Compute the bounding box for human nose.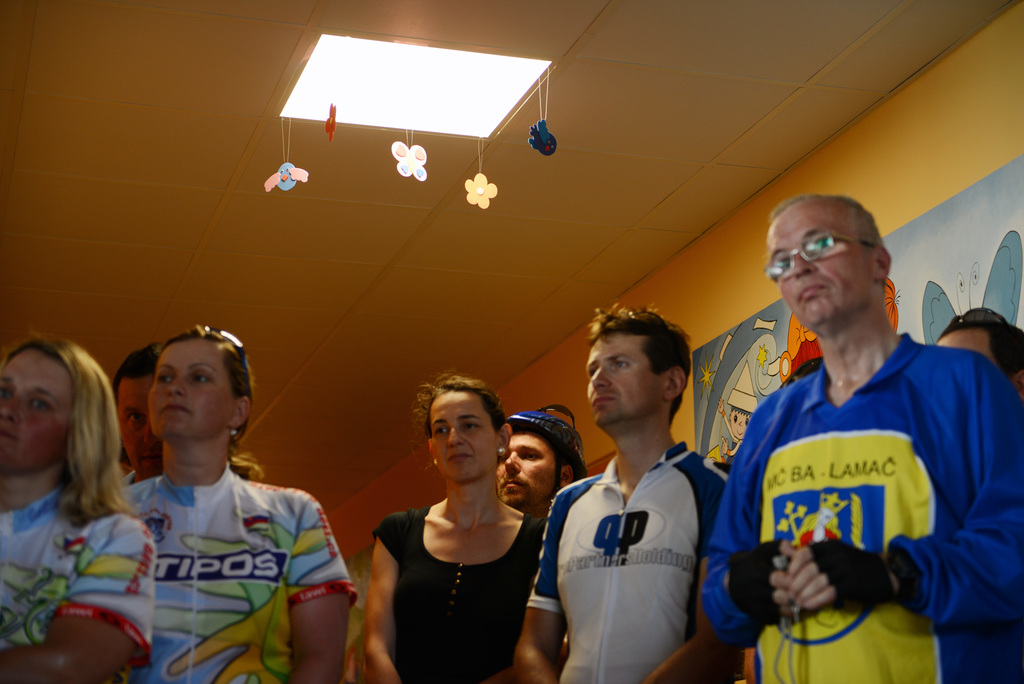
bbox=(505, 450, 519, 475).
